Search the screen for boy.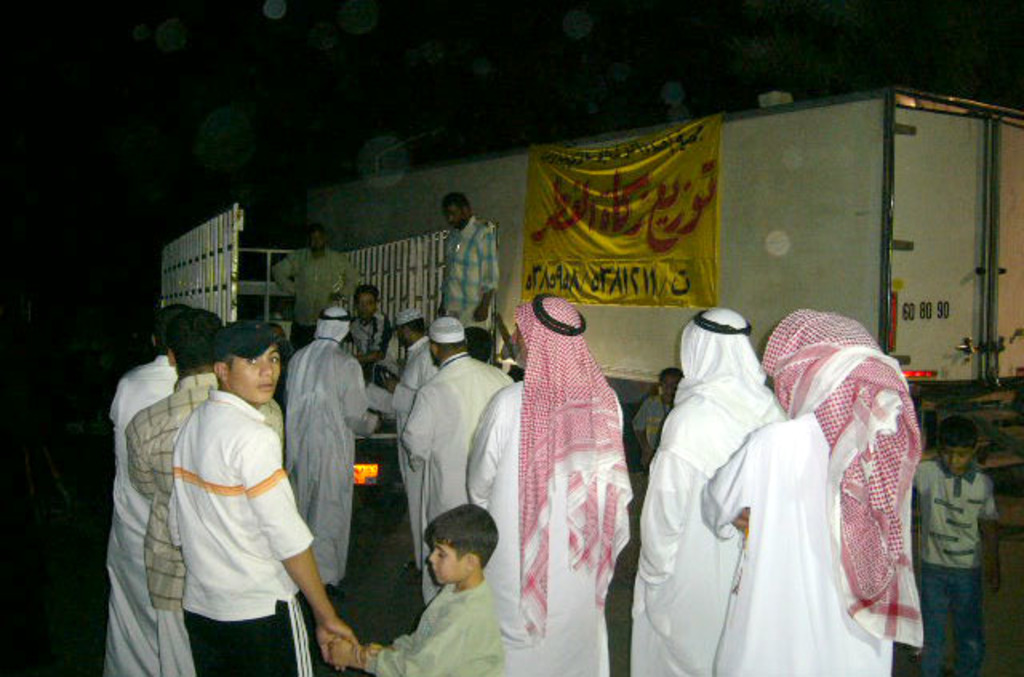
Found at [x1=179, y1=318, x2=358, y2=675].
